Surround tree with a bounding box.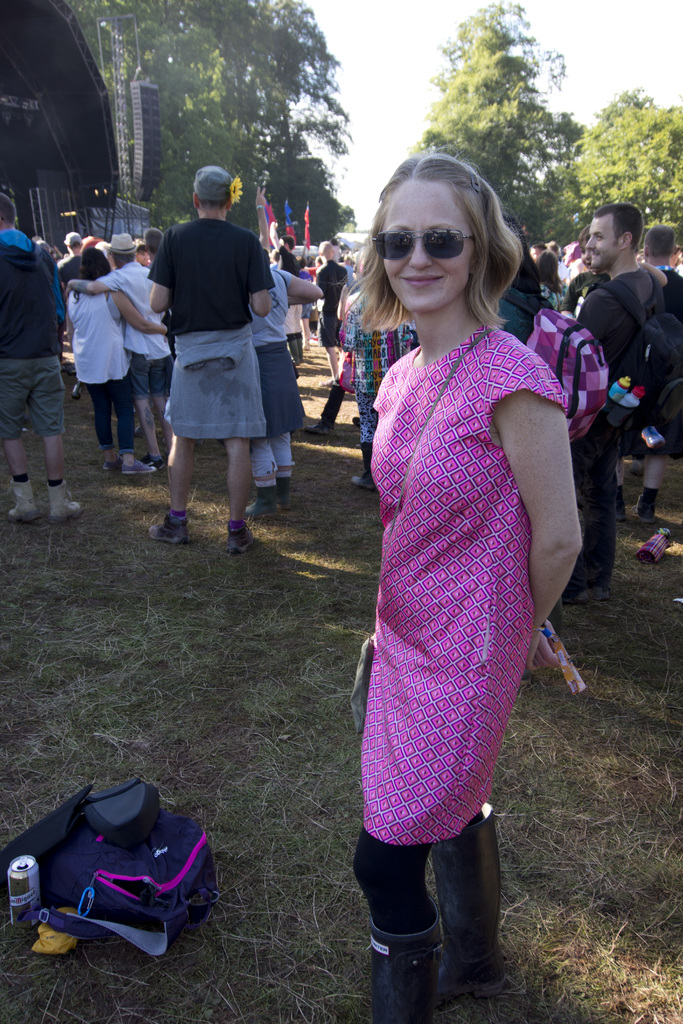
[left=383, top=29, right=621, bottom=214].
